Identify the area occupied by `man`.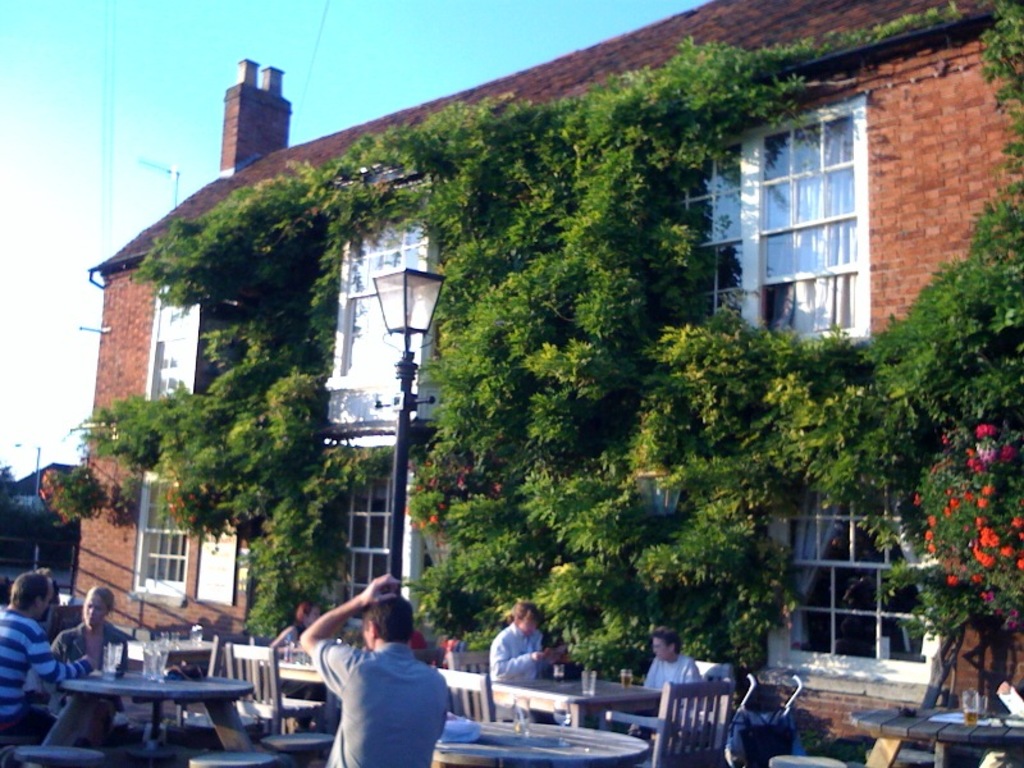
Area: locate(0, 568, 99, 744).
